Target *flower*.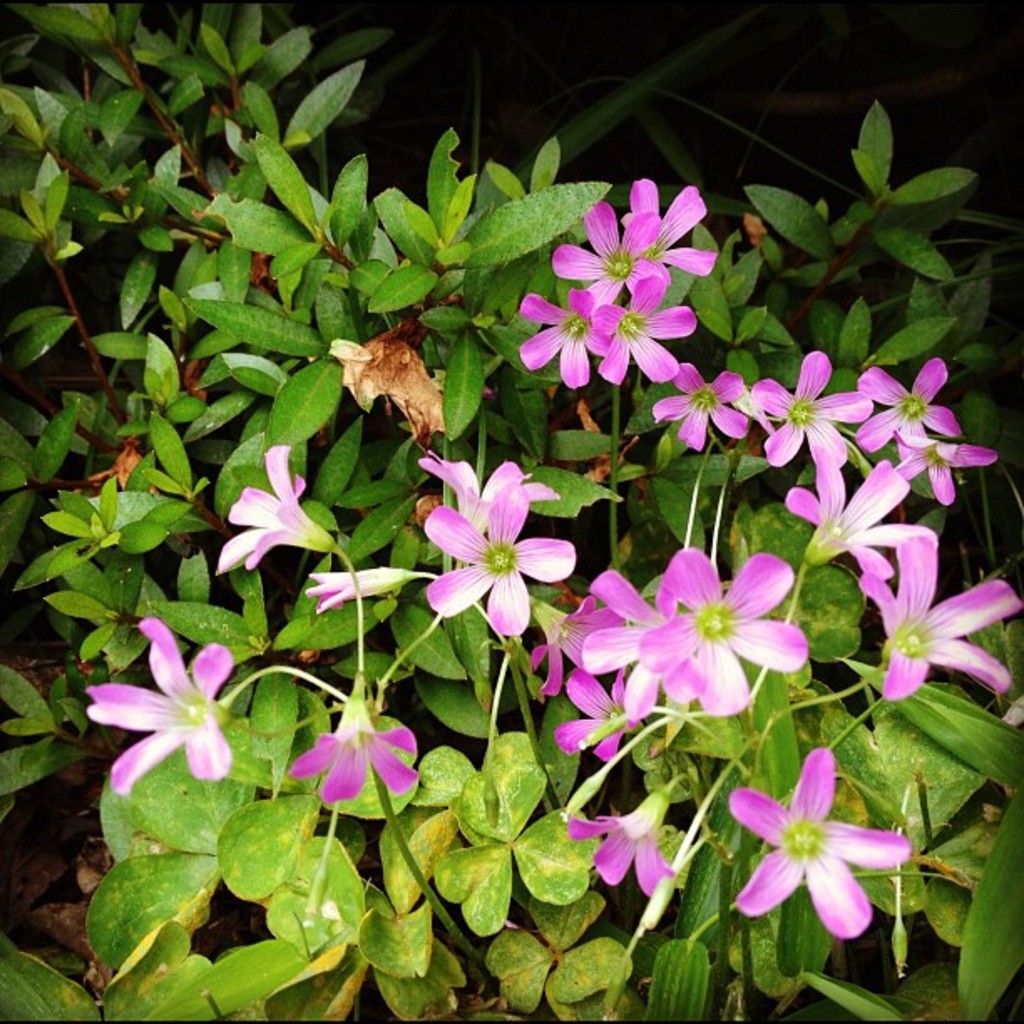
Target region: [left=557, top=663, right=648, bottom=760].
